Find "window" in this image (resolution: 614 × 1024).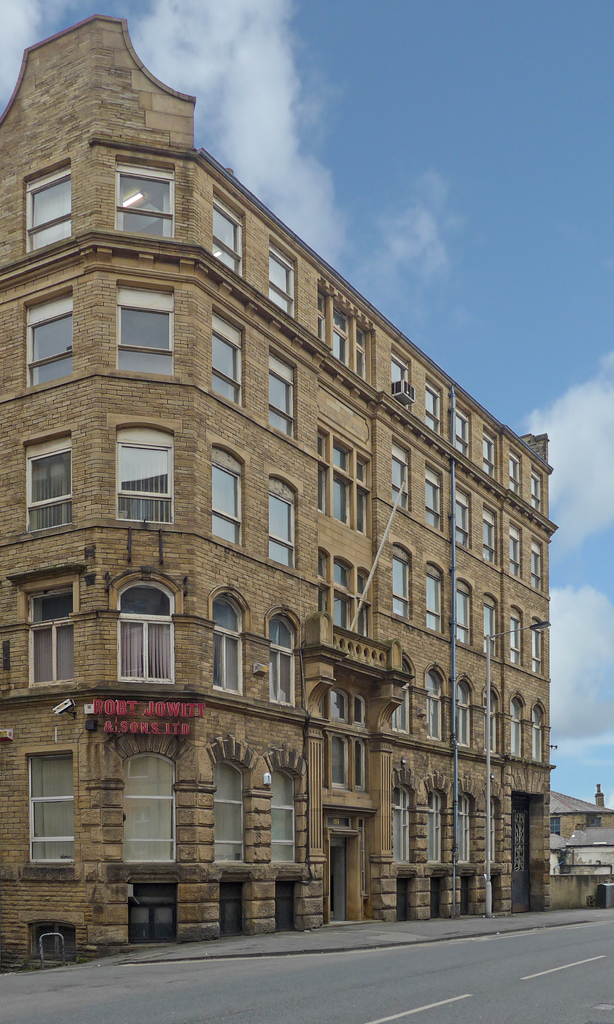
locate(109, 416, 182, 530).
